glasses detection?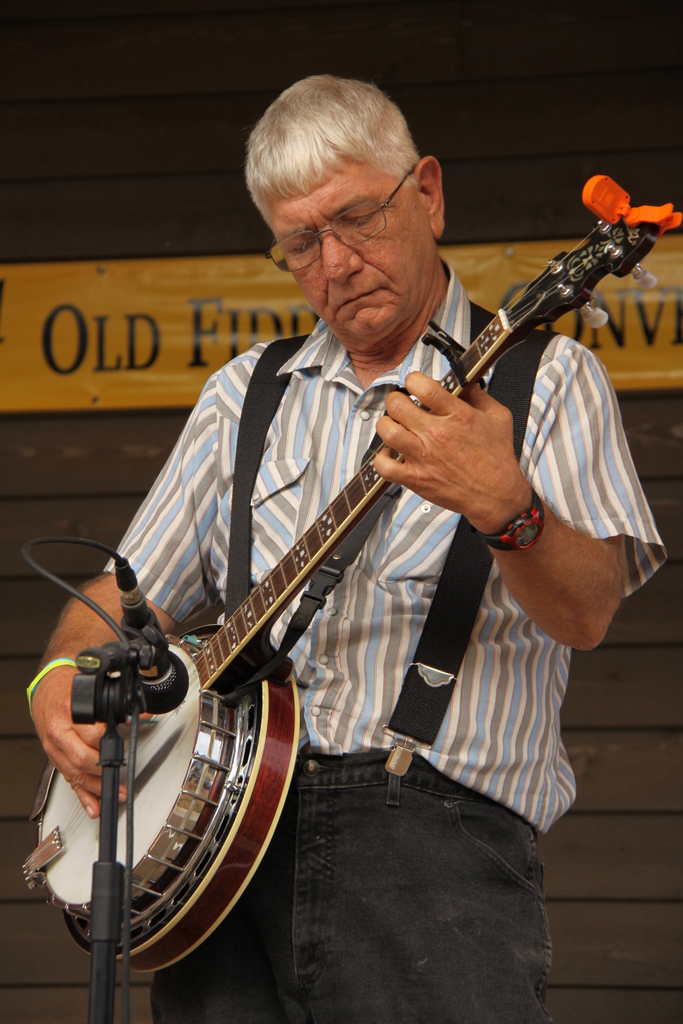
[259, 156, 421, 278]
